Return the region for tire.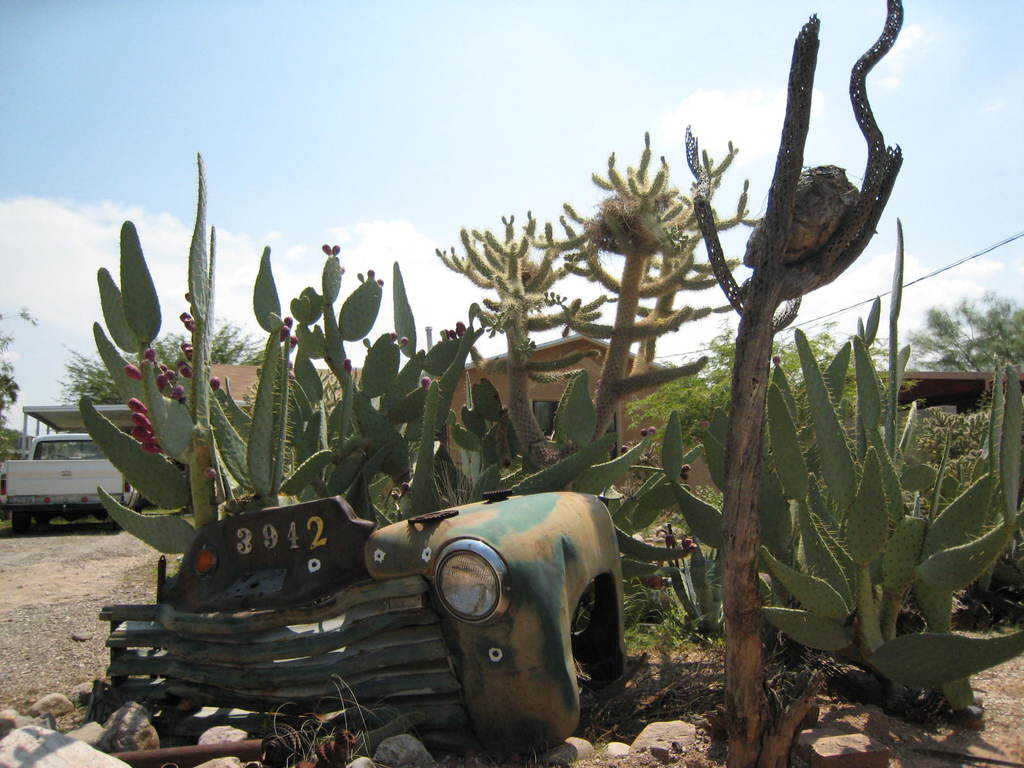
detection(7, 509, 30, 534).
